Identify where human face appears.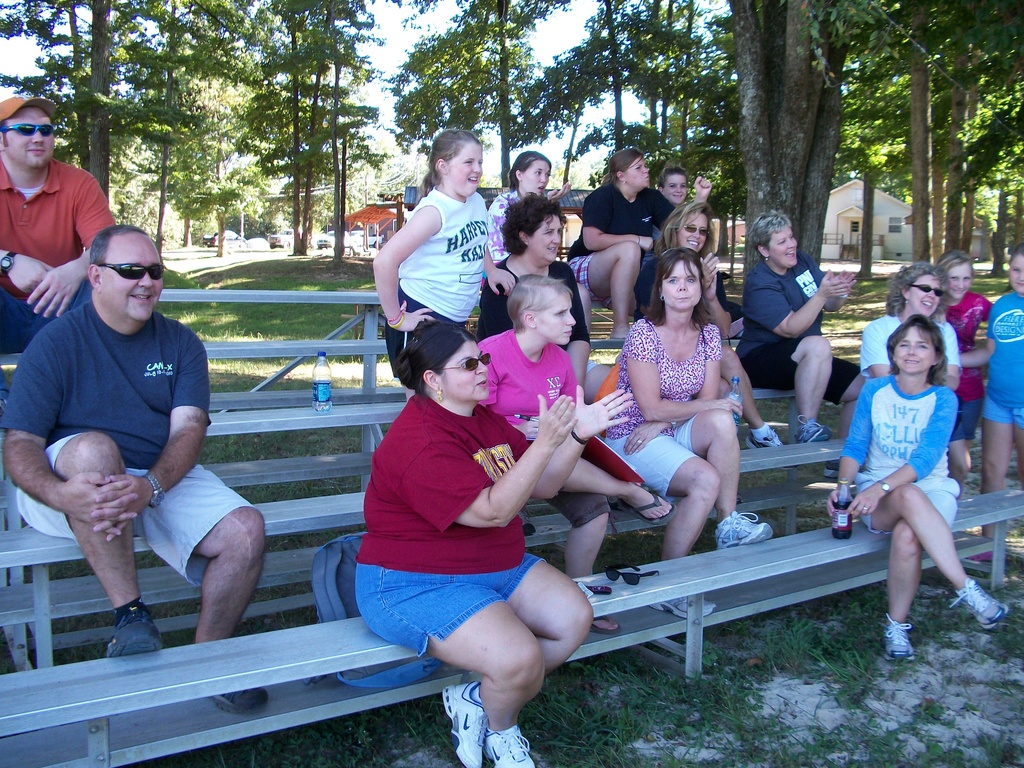
Appears at [945, 262, 971, 298].
